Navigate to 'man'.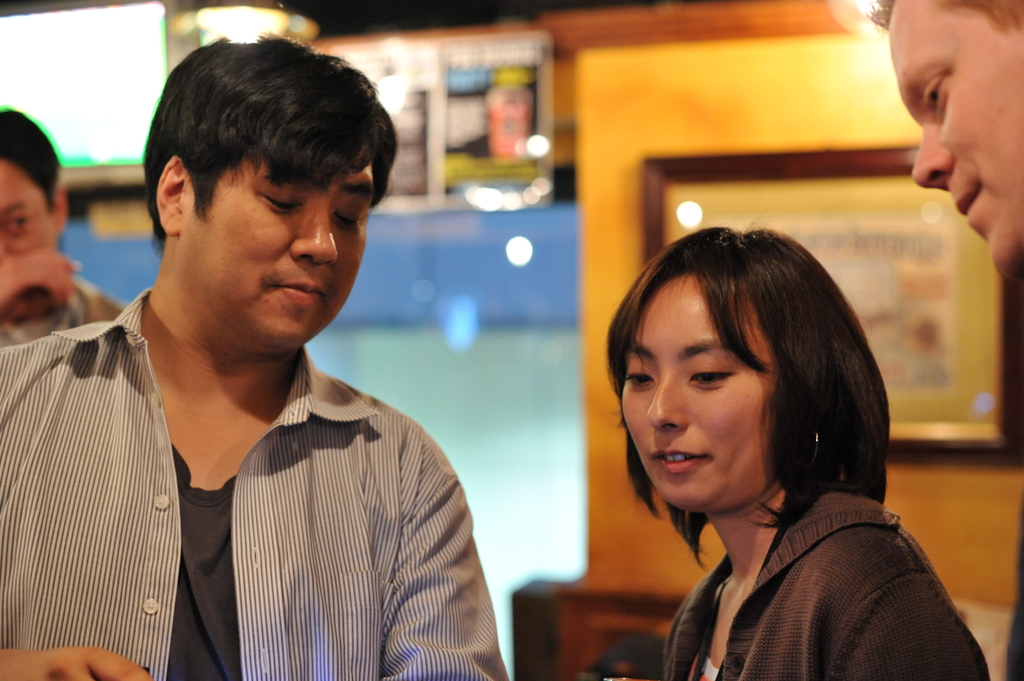
Navigation target: (0, 105, 132, 345).
